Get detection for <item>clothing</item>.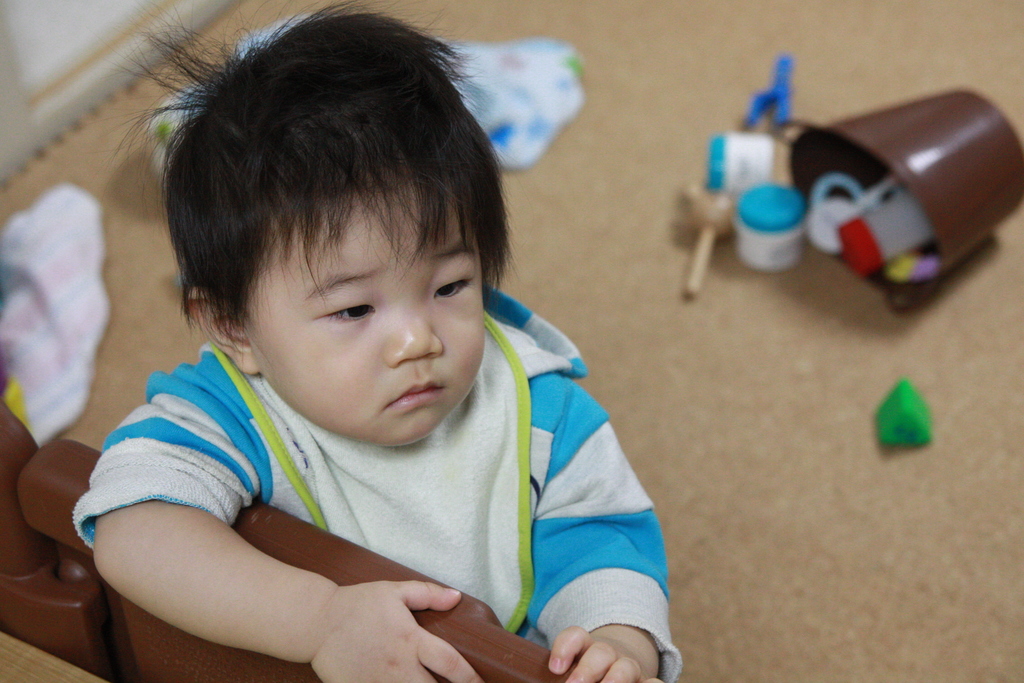
Detection: (left=65, top=270, right=621, bottom=664).
